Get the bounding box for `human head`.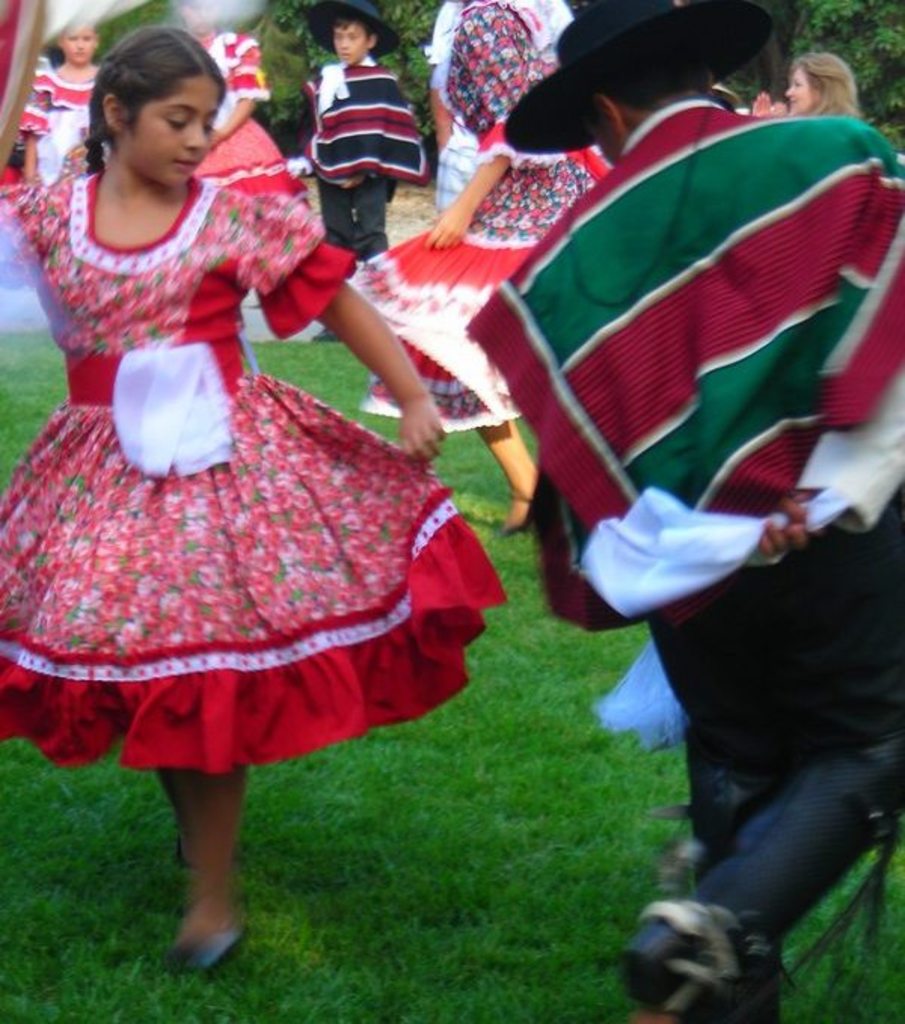
<box>48,24,101,65</box>.
